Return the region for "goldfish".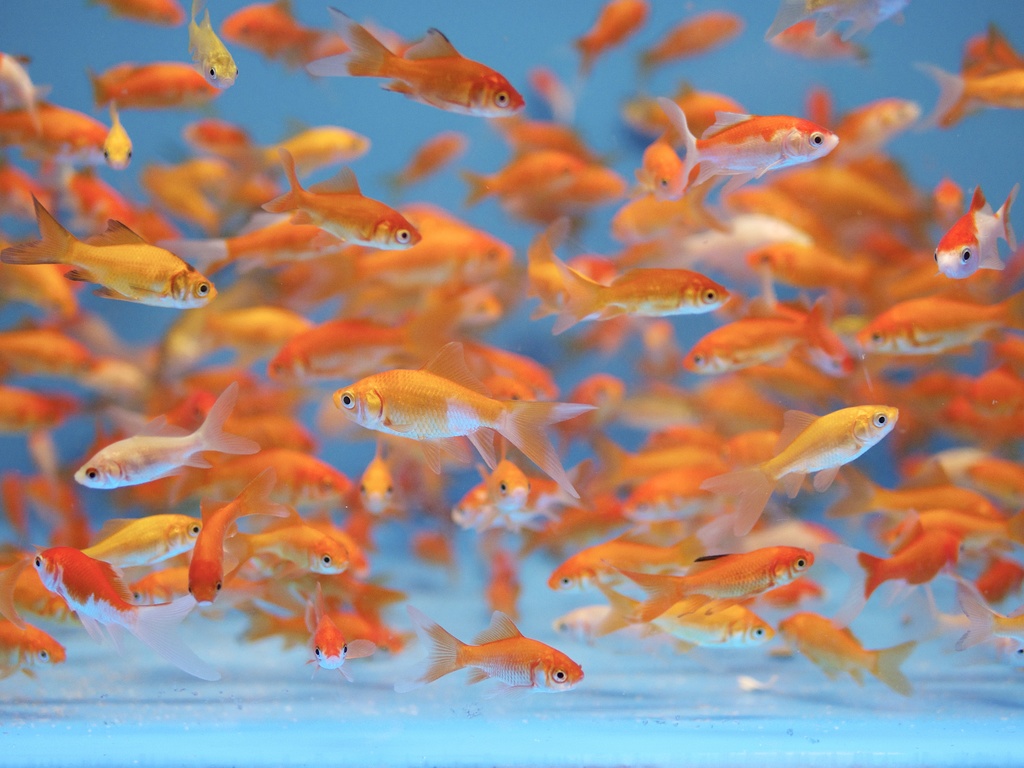
[708, 406, 898, 541].
